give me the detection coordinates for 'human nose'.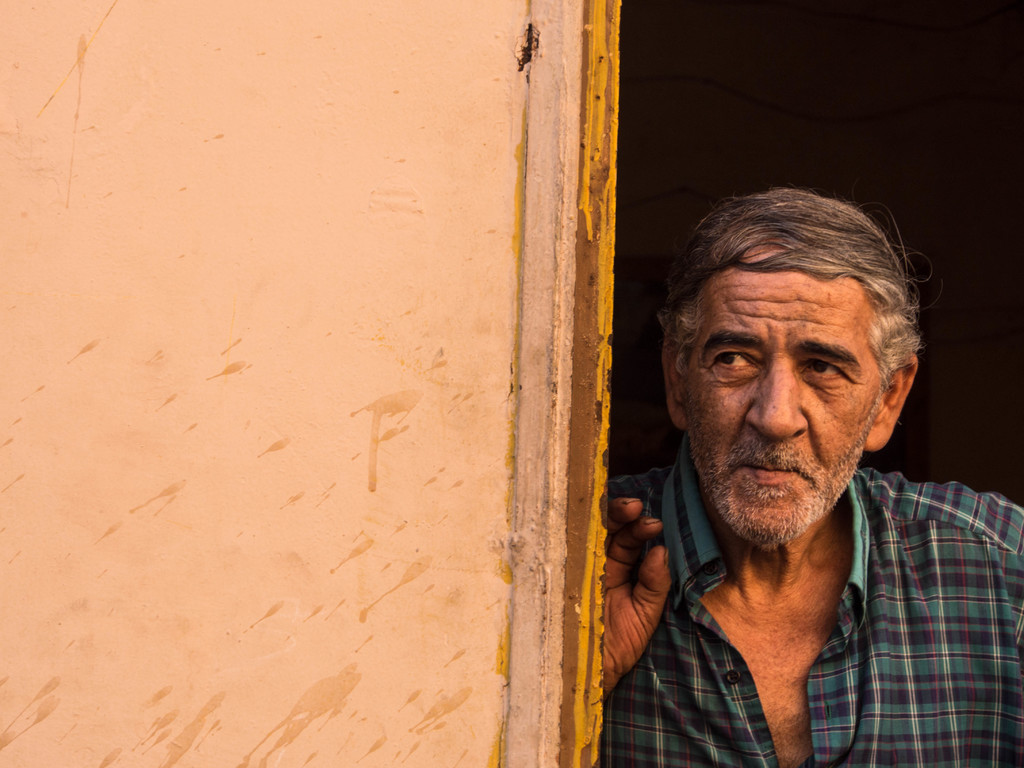
box=[749, 360, 810, 446].
